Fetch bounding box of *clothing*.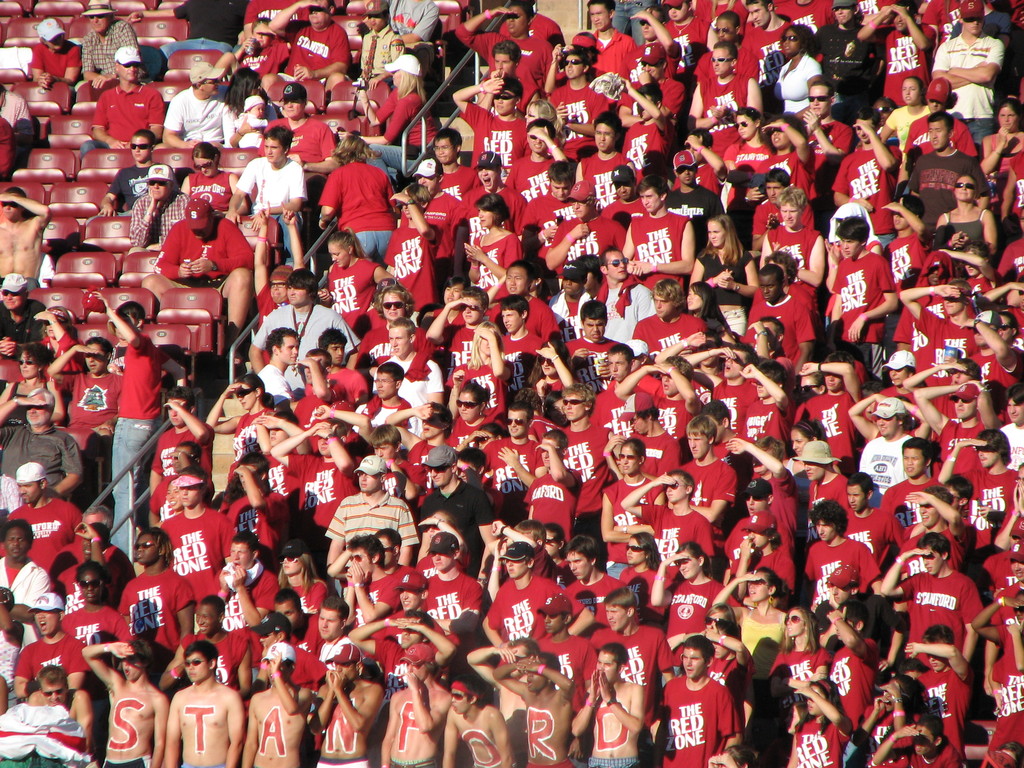
Bbox: region(437, 320, 505, 388).
